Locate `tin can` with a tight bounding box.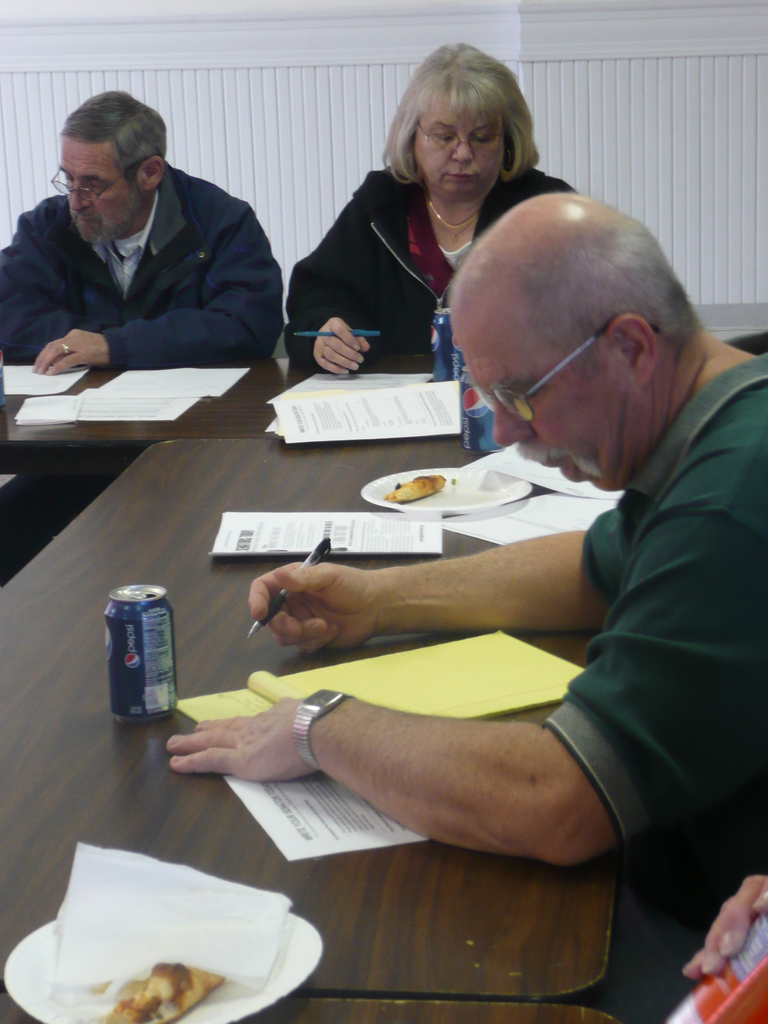
463, 369, 494, 447.
